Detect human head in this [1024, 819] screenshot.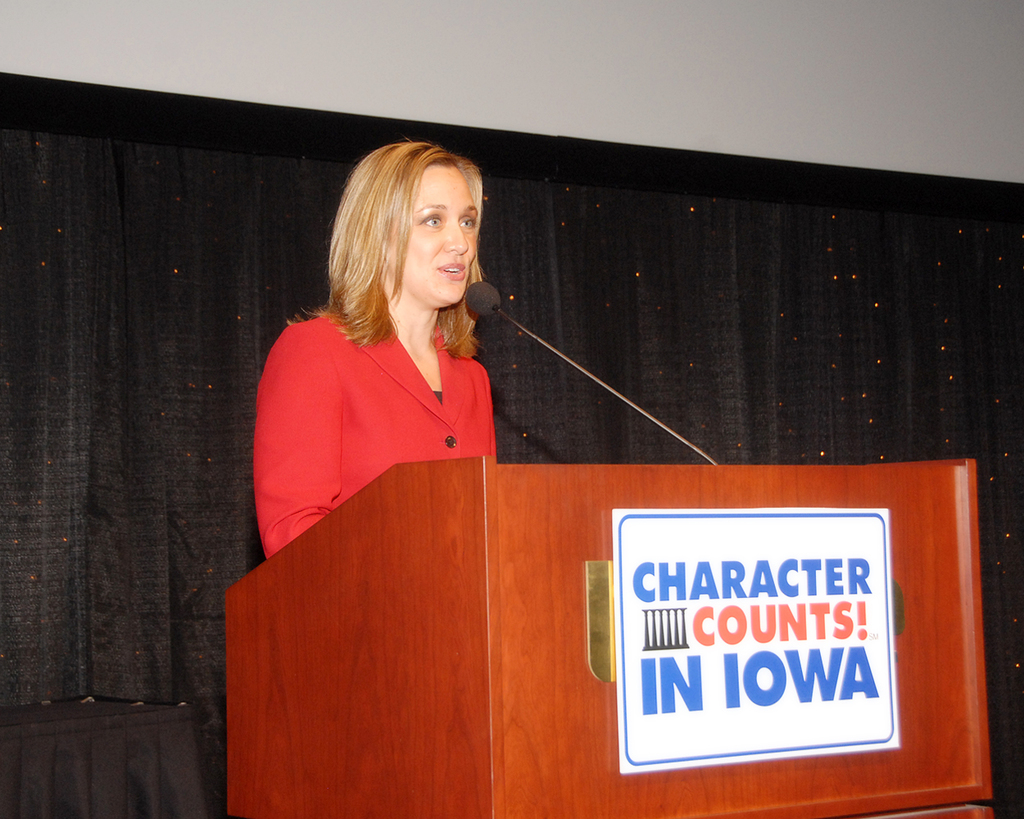
Detection: x1=333 y1=138 x2=494 y2=319.
